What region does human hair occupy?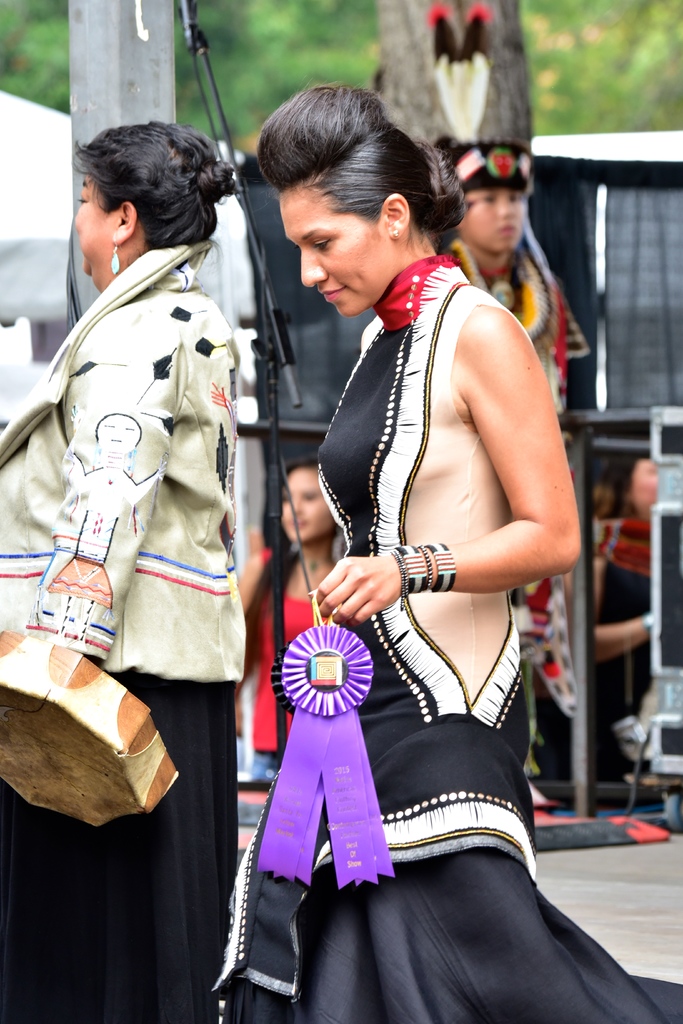
select_region(621, 449, 654, 517).
